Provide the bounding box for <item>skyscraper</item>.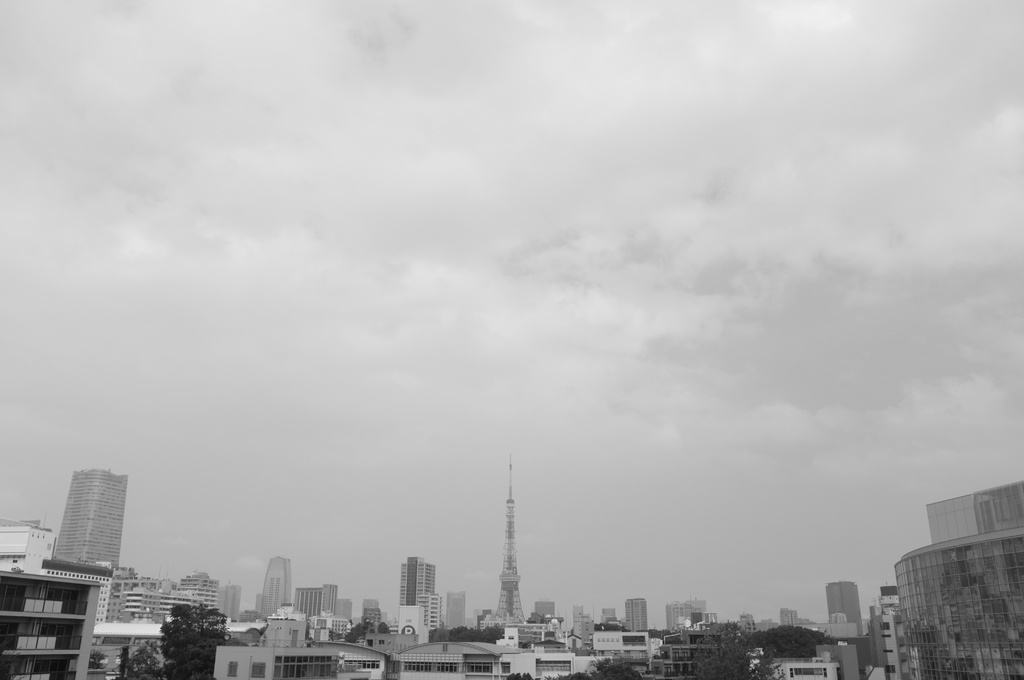
(x1=484, y1=449, x2=537, y2=636).
